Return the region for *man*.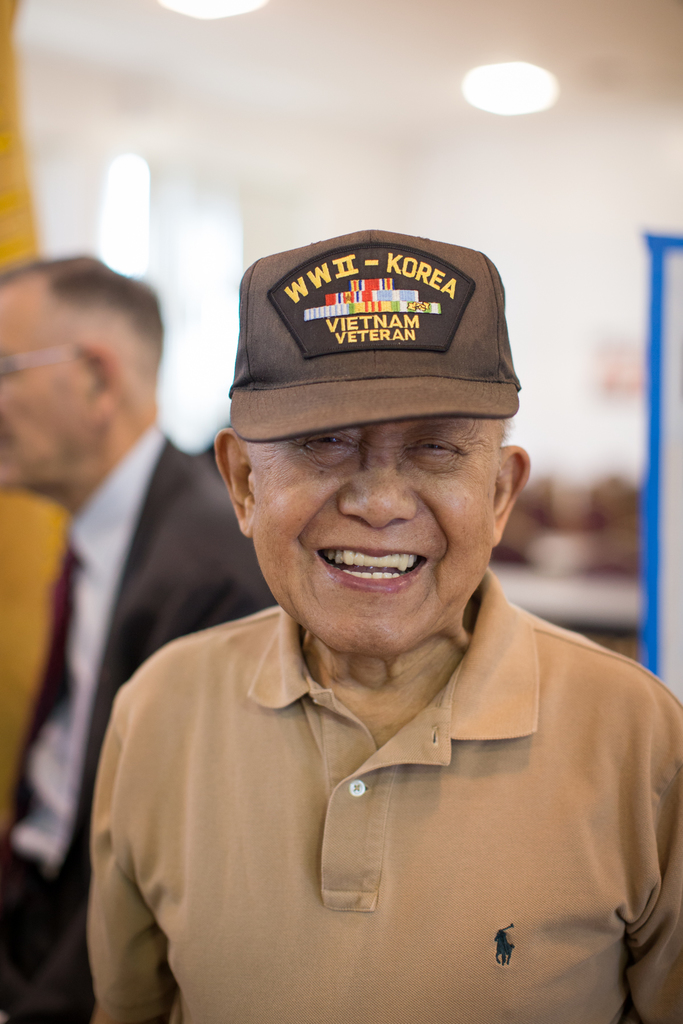
l=0, t=254, r=281, b=1023.
